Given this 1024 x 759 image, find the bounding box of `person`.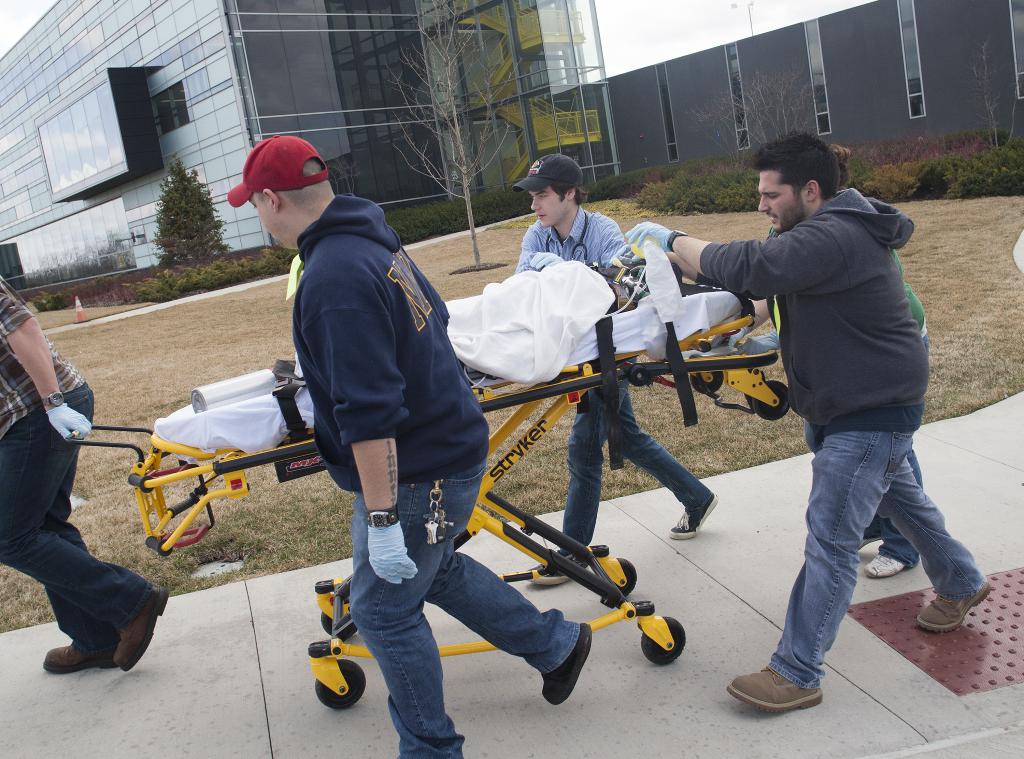
0,270,173,671.
